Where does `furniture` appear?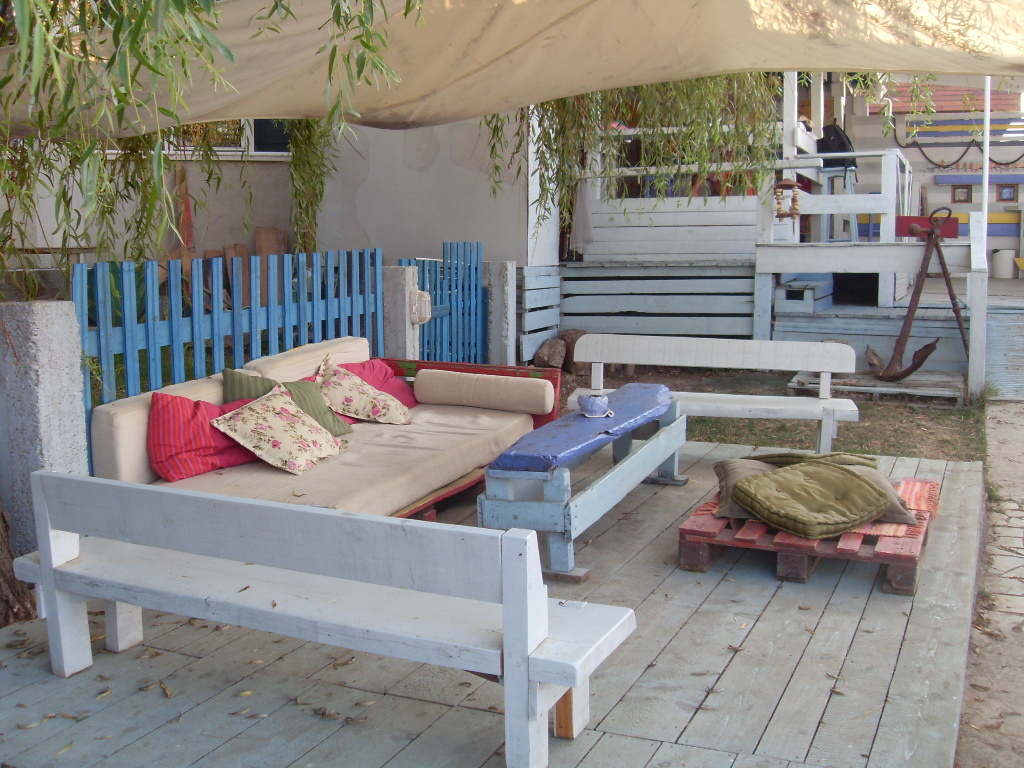
Appears at crop(678, 478, 940, 598).
